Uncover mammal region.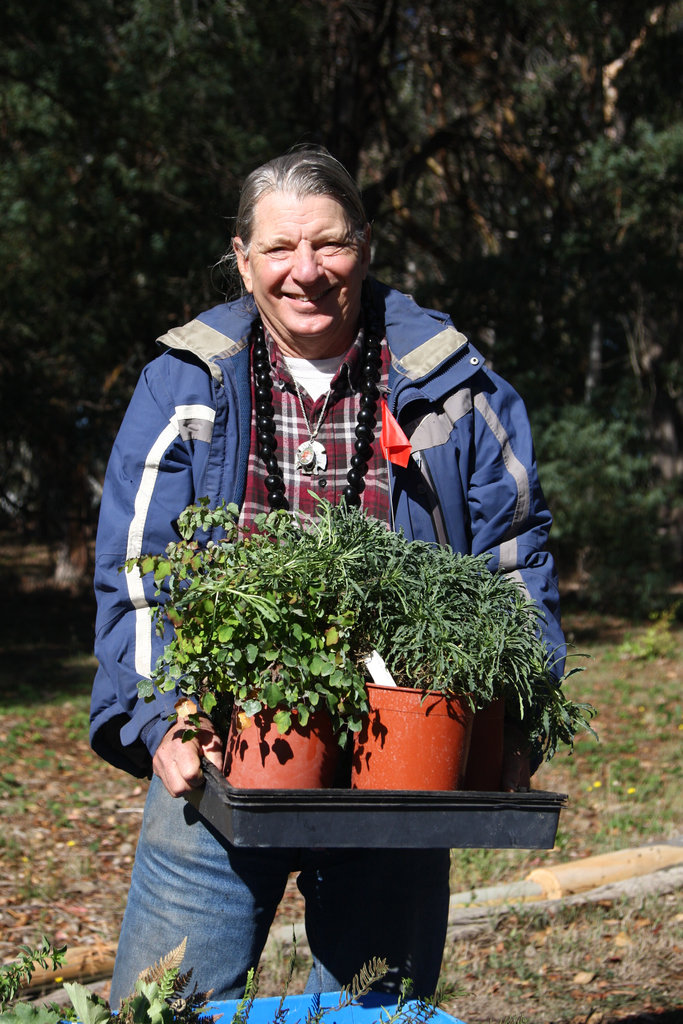
Uncovered: [85,142,567,1012].
